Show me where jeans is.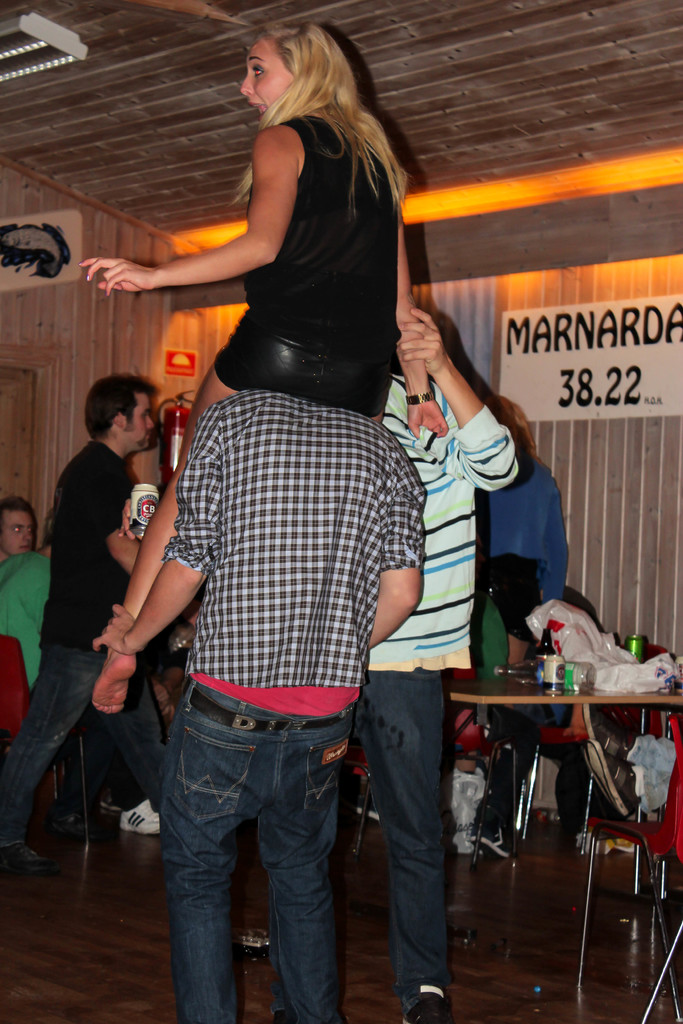
jeans is at [x1=0, y1=641, x2=162, y2=844].
